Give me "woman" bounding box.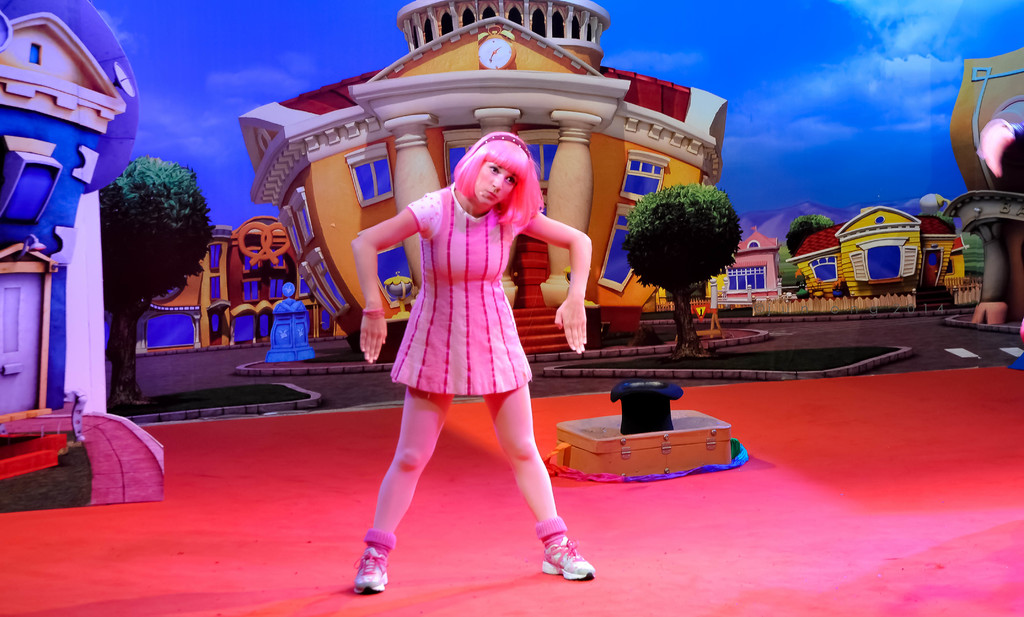
bbox(342, 113, 584, 539).
